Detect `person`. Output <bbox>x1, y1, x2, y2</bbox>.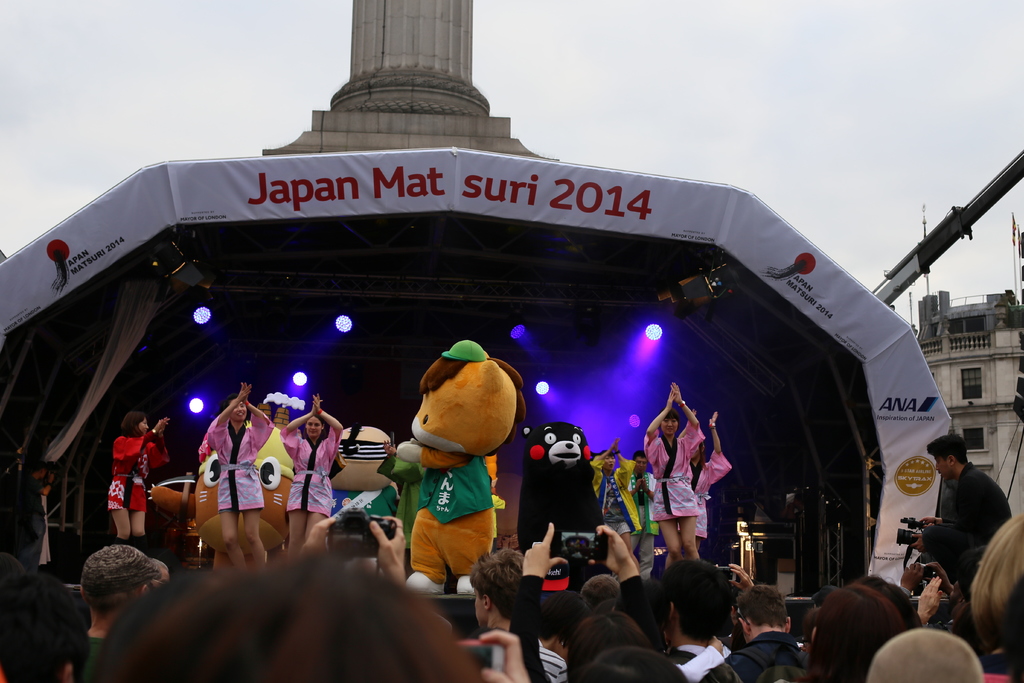
<bbox>118, 411, 164, 546</bbox>.
